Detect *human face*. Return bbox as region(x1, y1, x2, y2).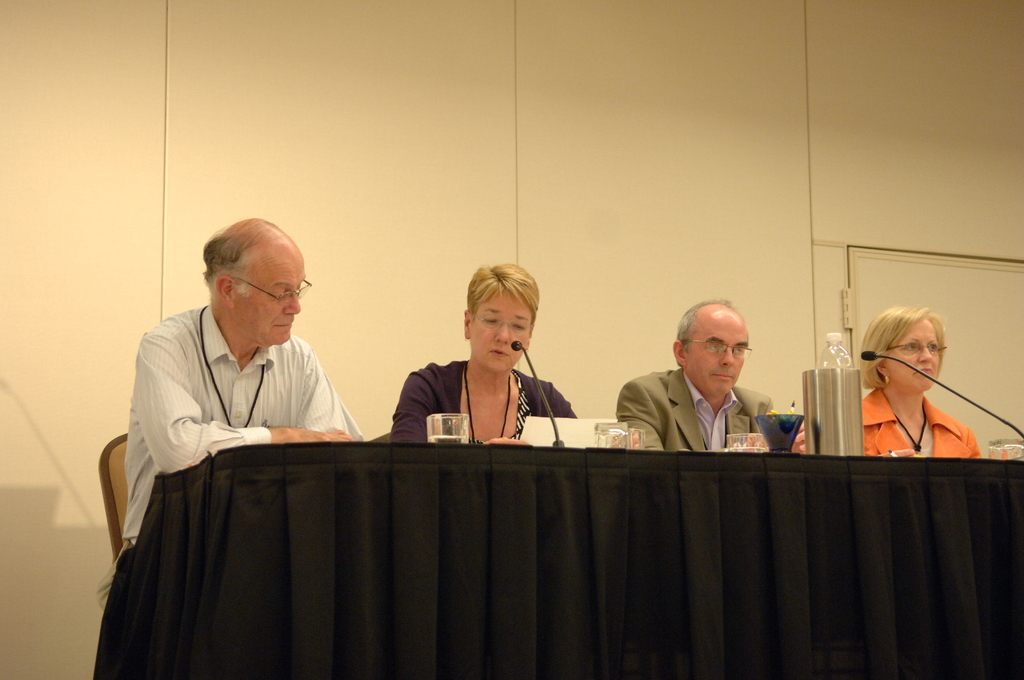
region(228, 247, 307, 341).
